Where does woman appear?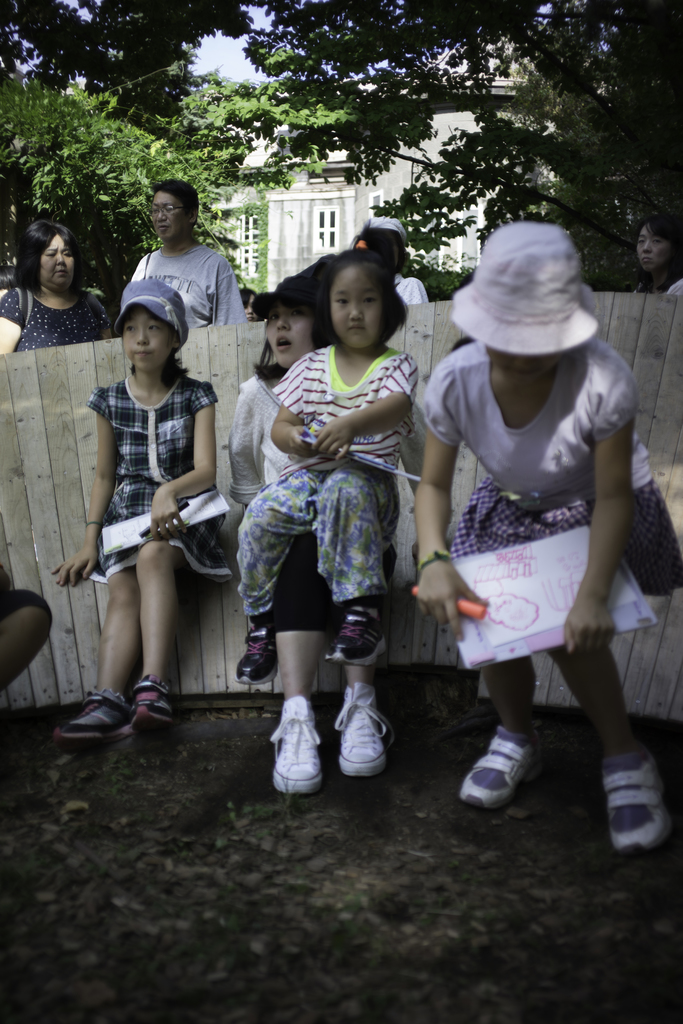
Appears at region(632, 214, 682, 300).
